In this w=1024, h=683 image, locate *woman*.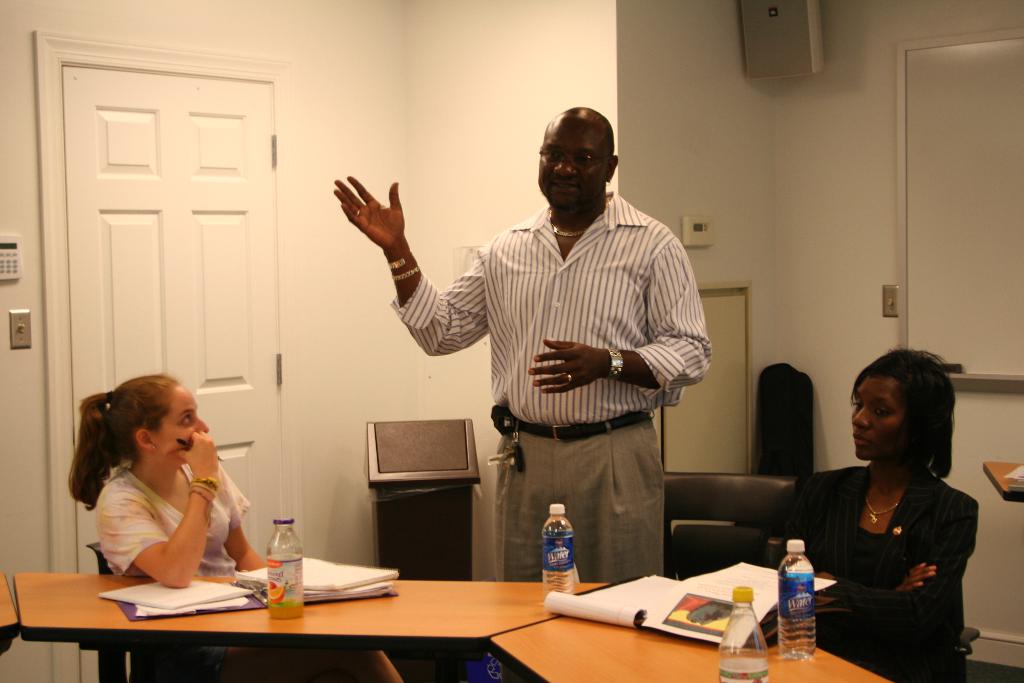
Bounding box: pyautogui.locateOnScreen(779, 342, 995, 668).
